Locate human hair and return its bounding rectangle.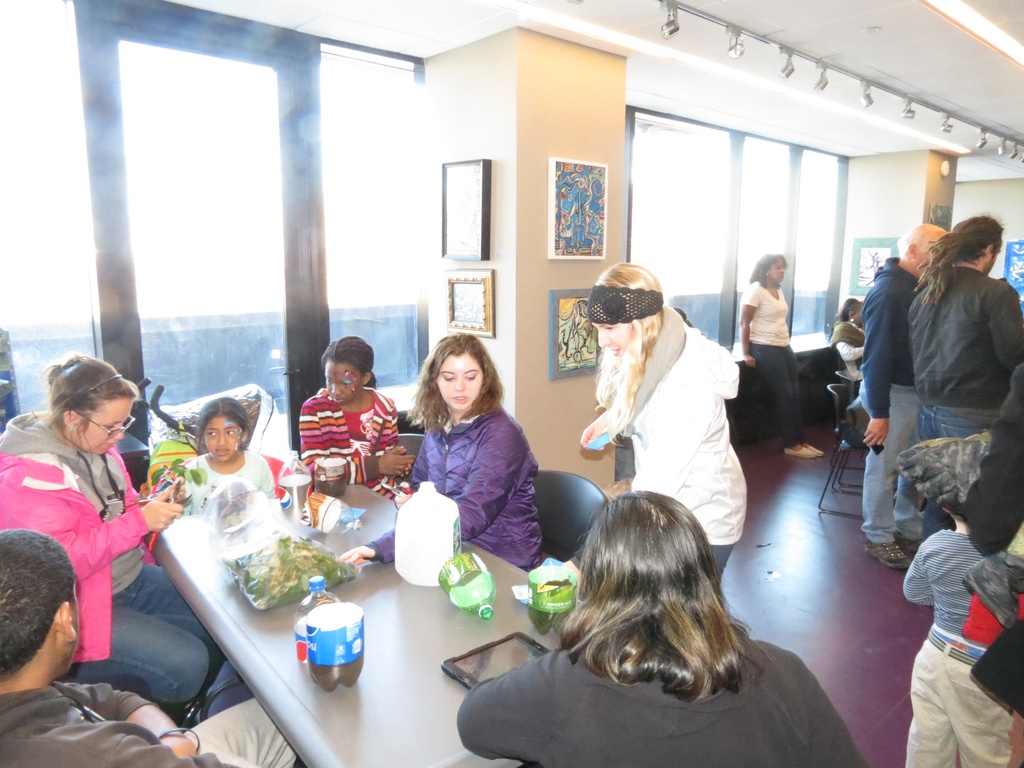
836, 297, 858, 324.
